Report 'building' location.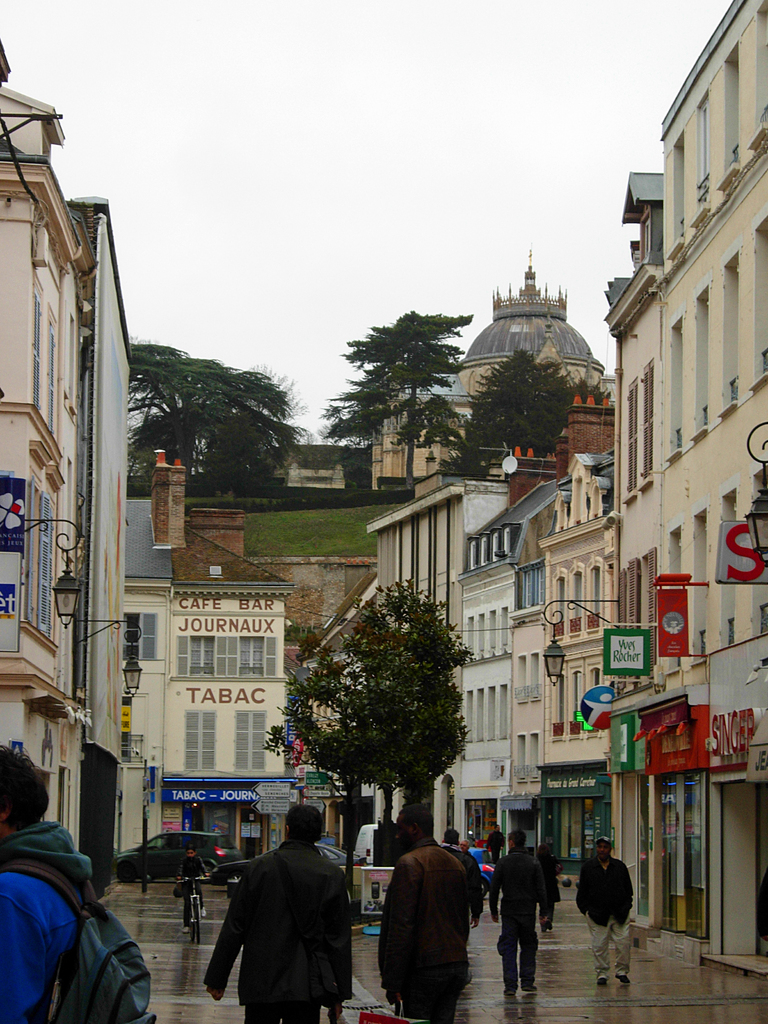
Report: x1=283, y1=259, x2=614, y2=490.
